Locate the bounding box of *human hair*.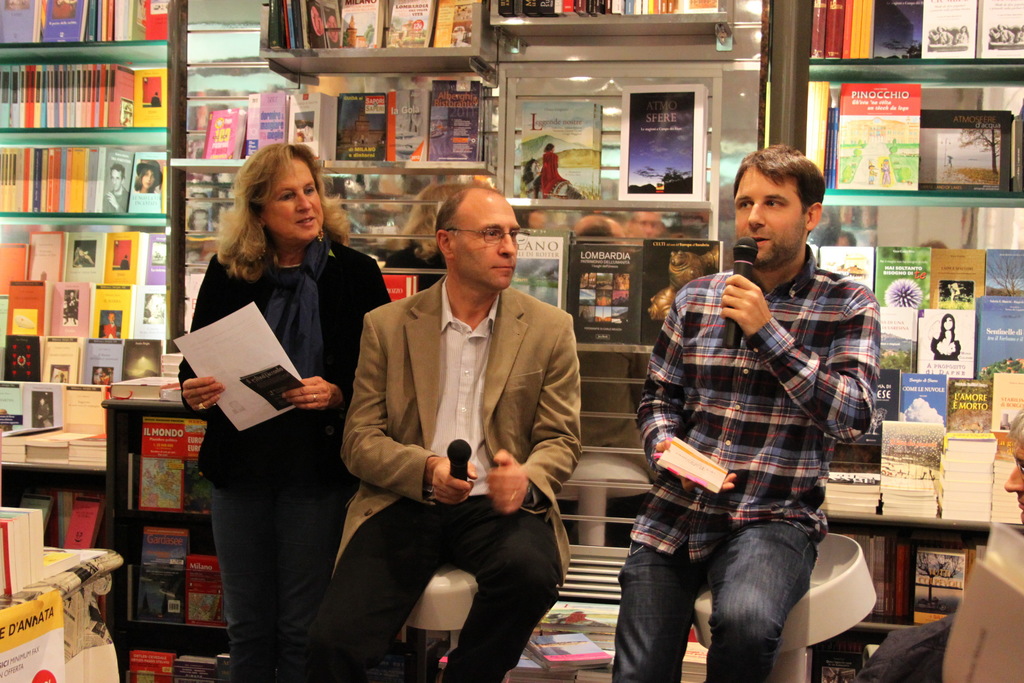
Bounding box: bbox=[735, 142, 826, 240].
